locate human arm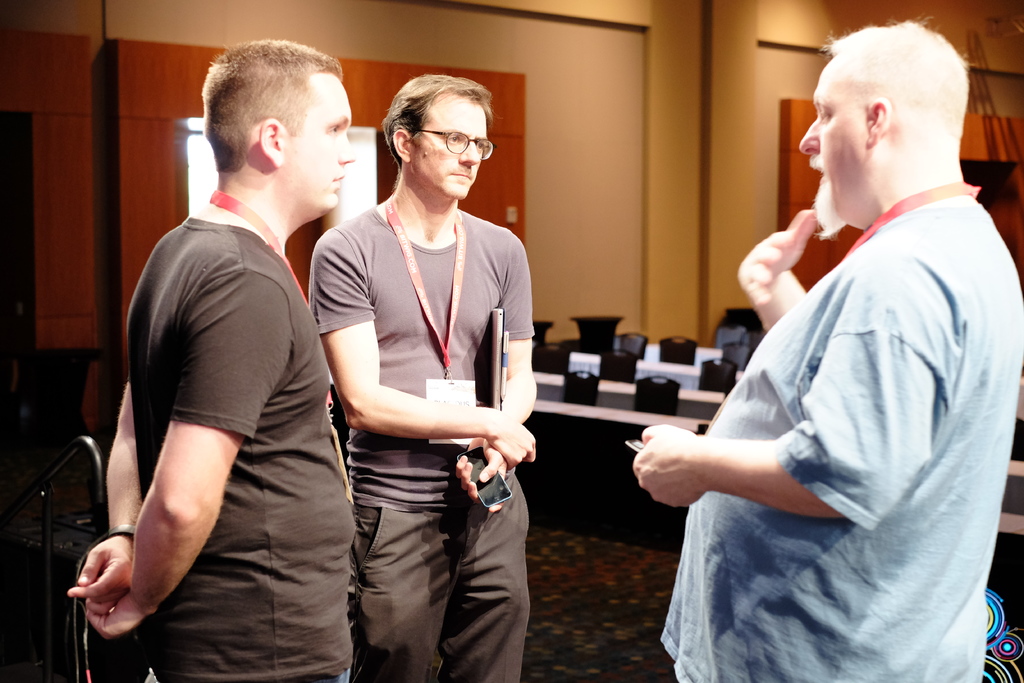
{"x1": 314, "y1": 231, "x2": 539, "y2": 472}
